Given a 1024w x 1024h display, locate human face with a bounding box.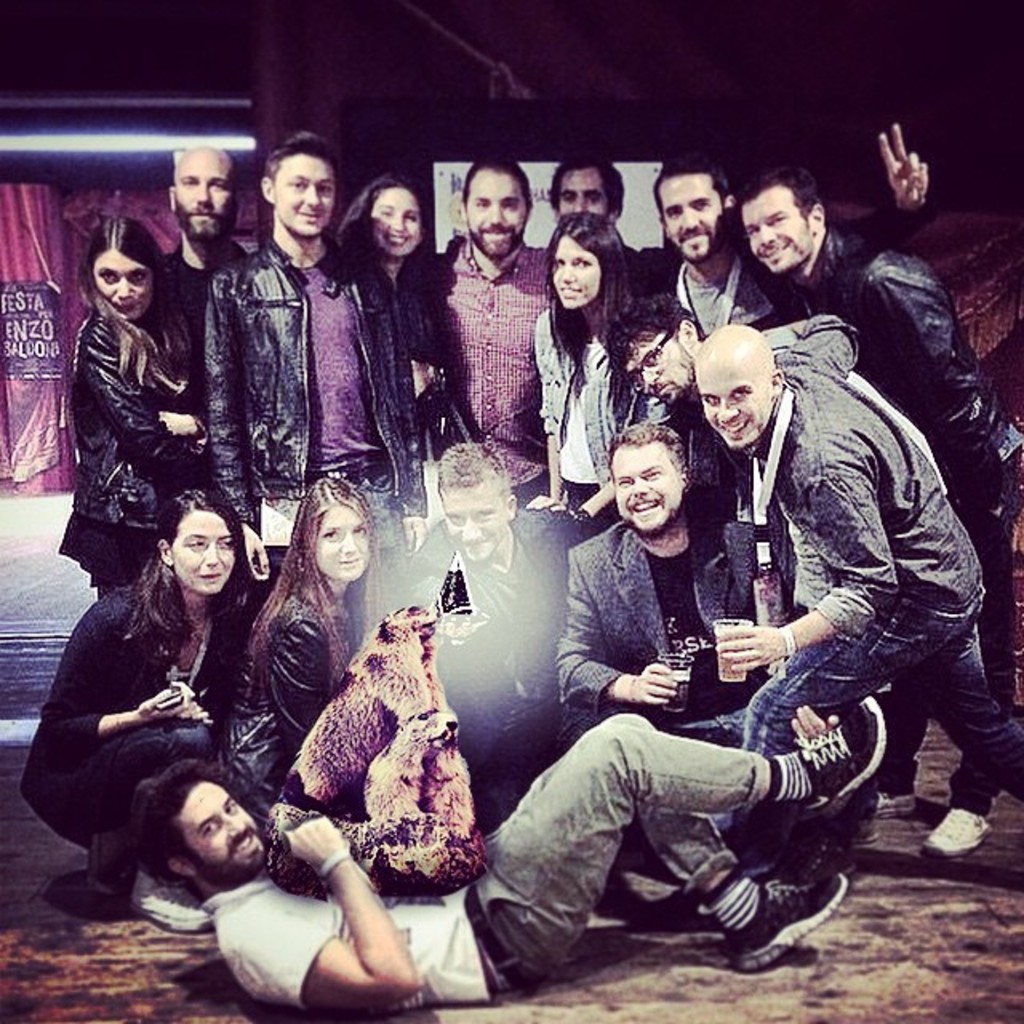
Located: [x1=694, y1=357, x2=776, y2=448].
